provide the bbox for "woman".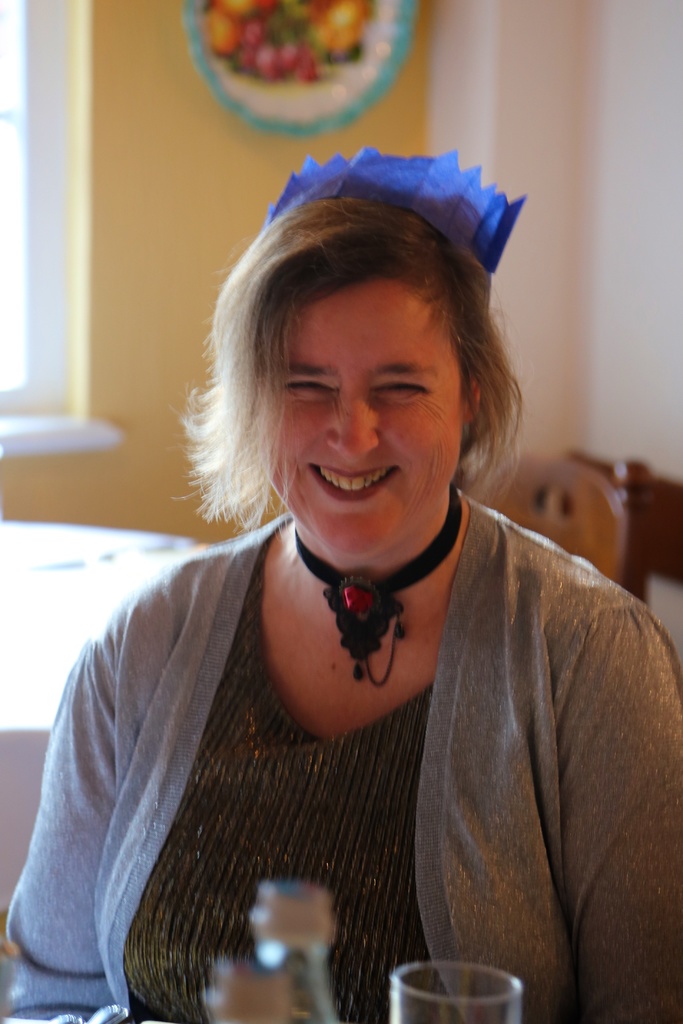
detection(63, 196, 649, 1013).
